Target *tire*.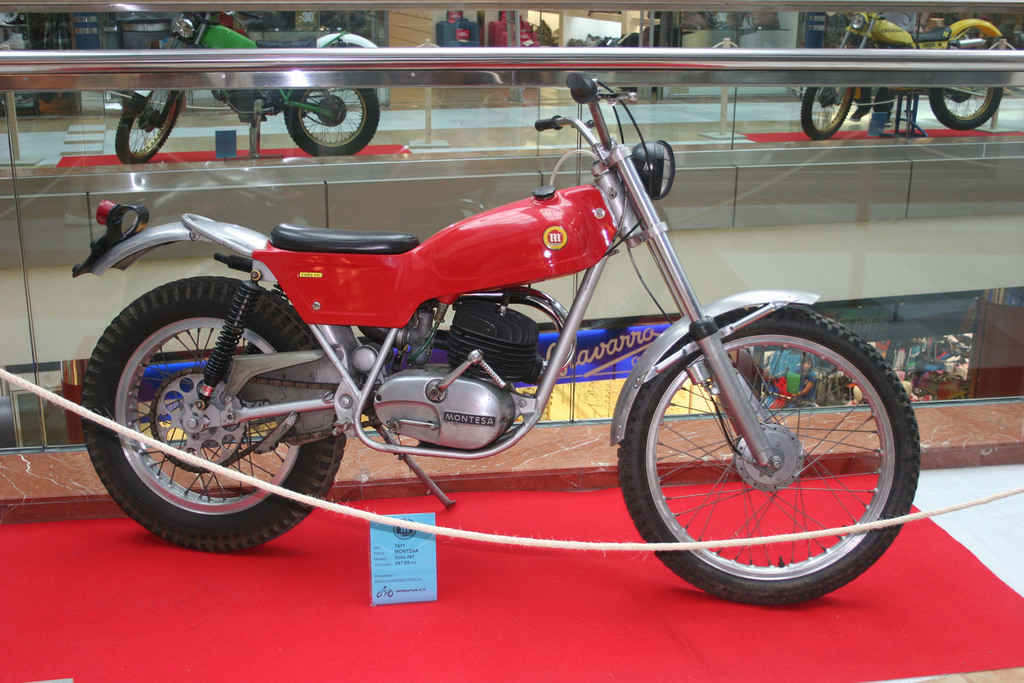
Target region: bbox=[927, 49, 1000, 129].
